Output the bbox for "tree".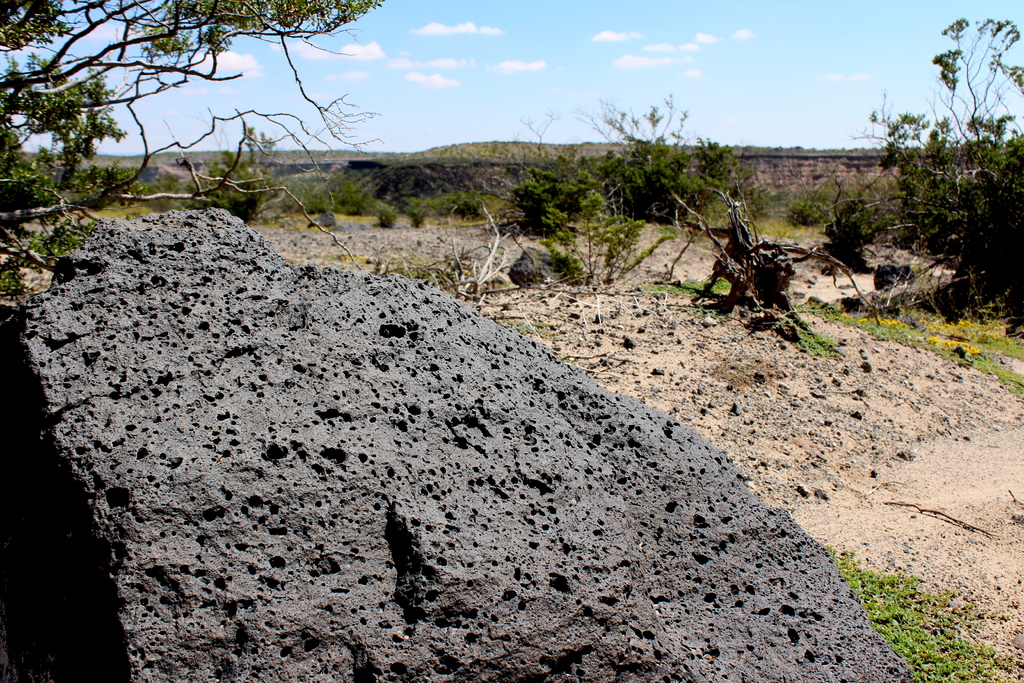
crop(0, 1, 383, 307).
